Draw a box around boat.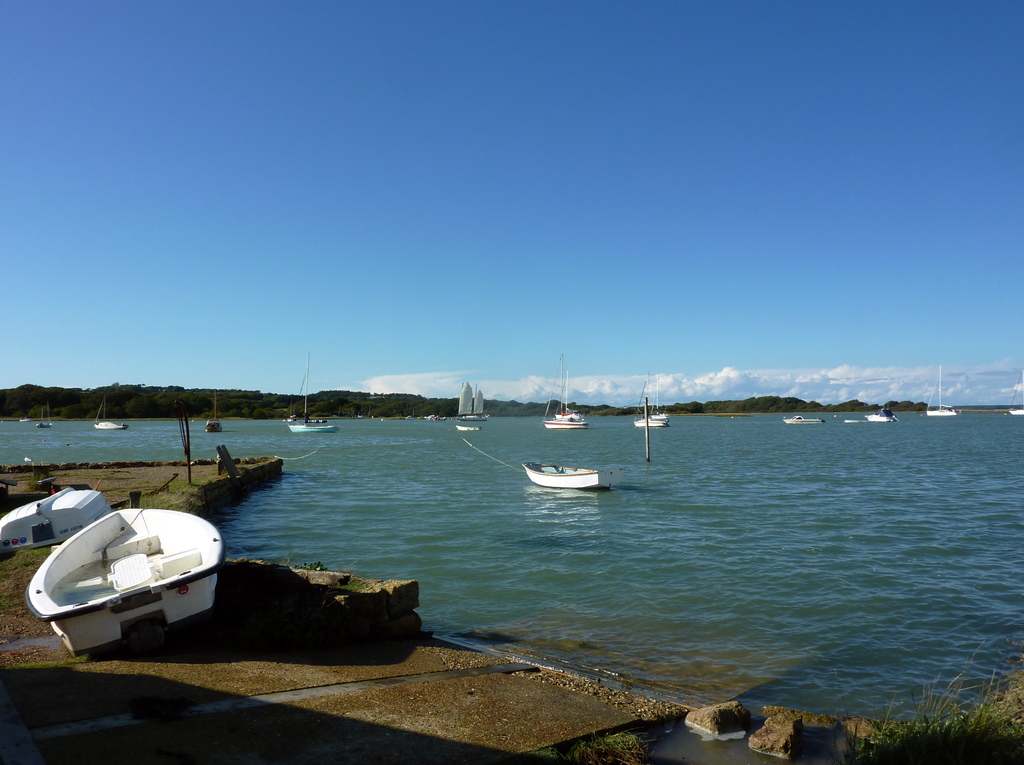
locate(403, 414, 414, 422).
